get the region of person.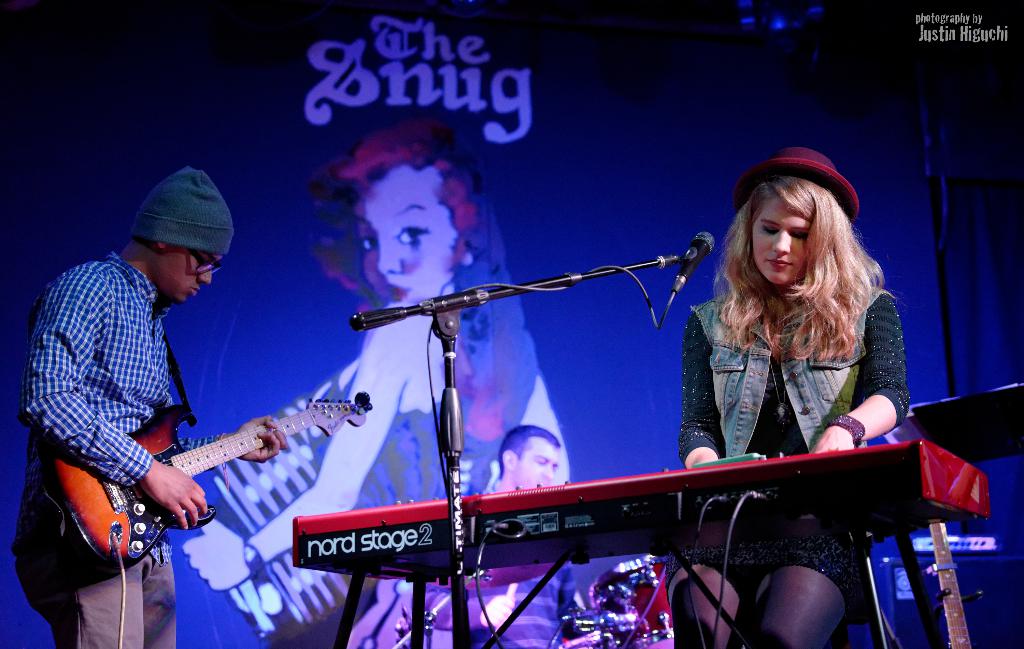
Rect(15, 161, 289, 648).
